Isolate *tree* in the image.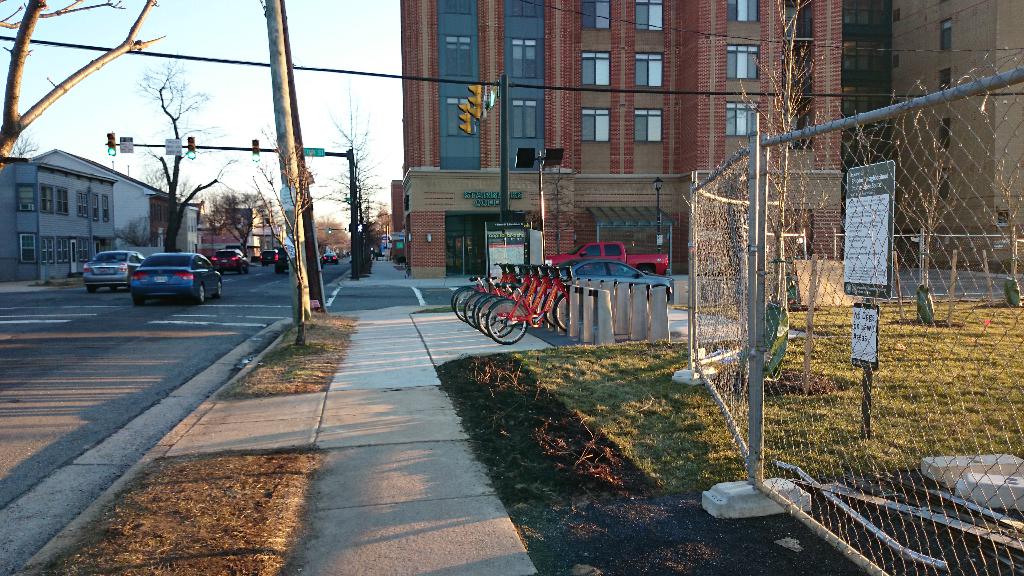
Isolated region: [311, 214, 354, 265].
